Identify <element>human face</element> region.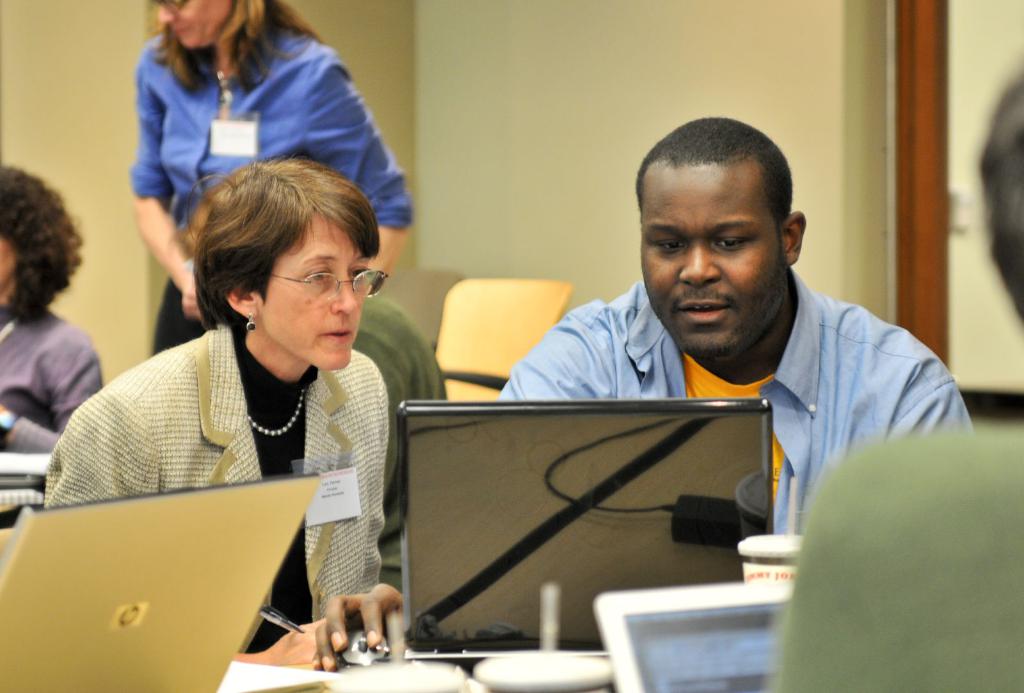
Region: detection(639, 172, 780, 362).
